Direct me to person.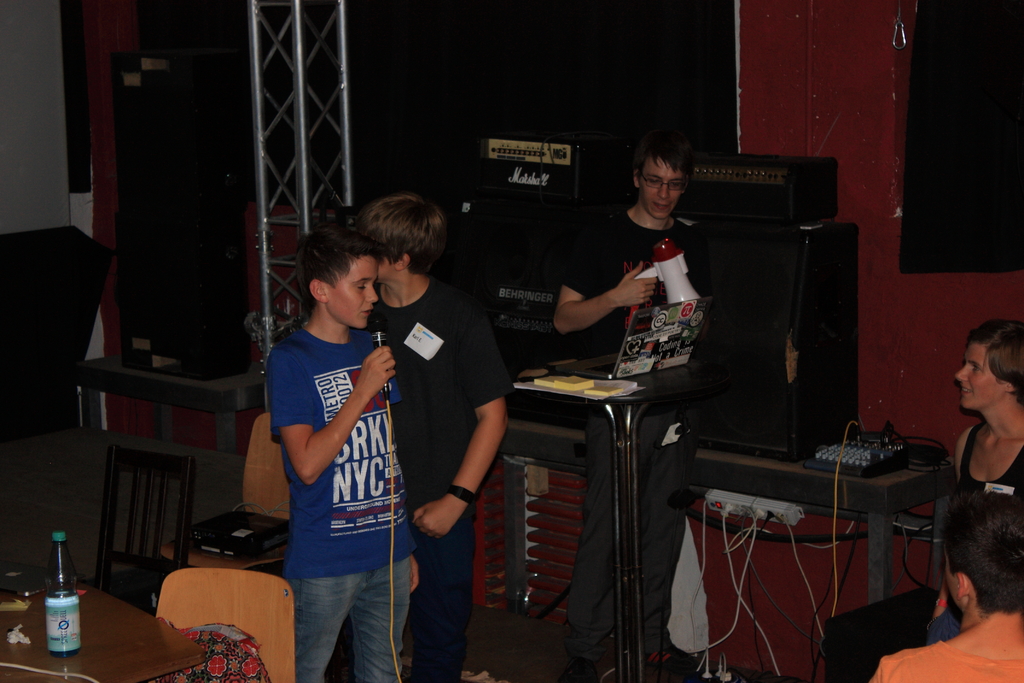
Direction: locate(555, 133, 717, 682).
